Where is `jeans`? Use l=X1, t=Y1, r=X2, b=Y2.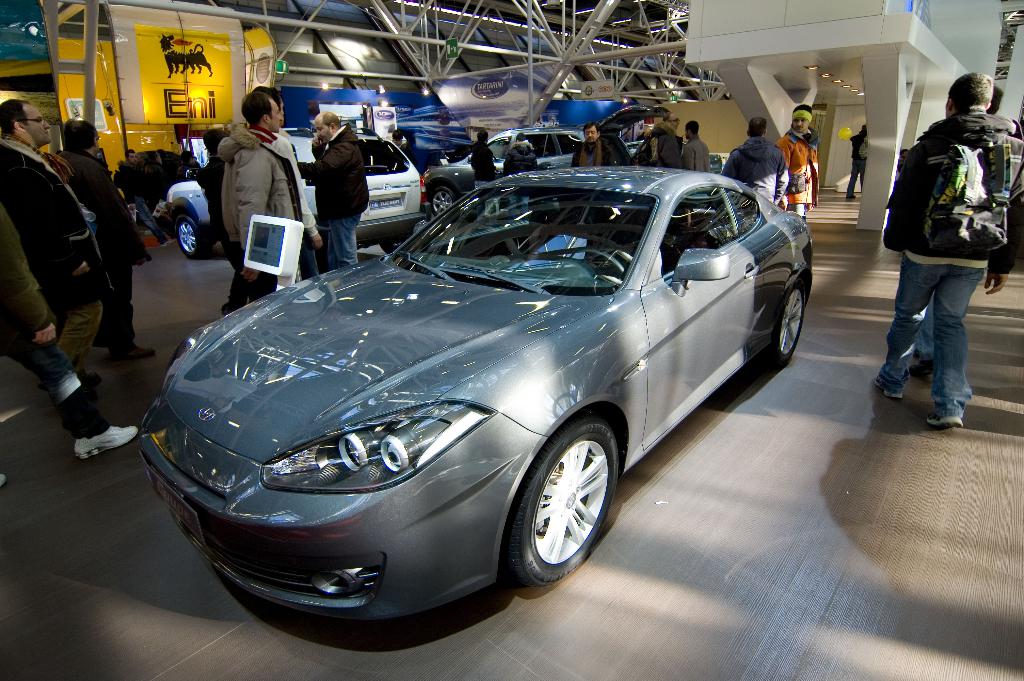
l=878, t=252, r=980, b=406.
